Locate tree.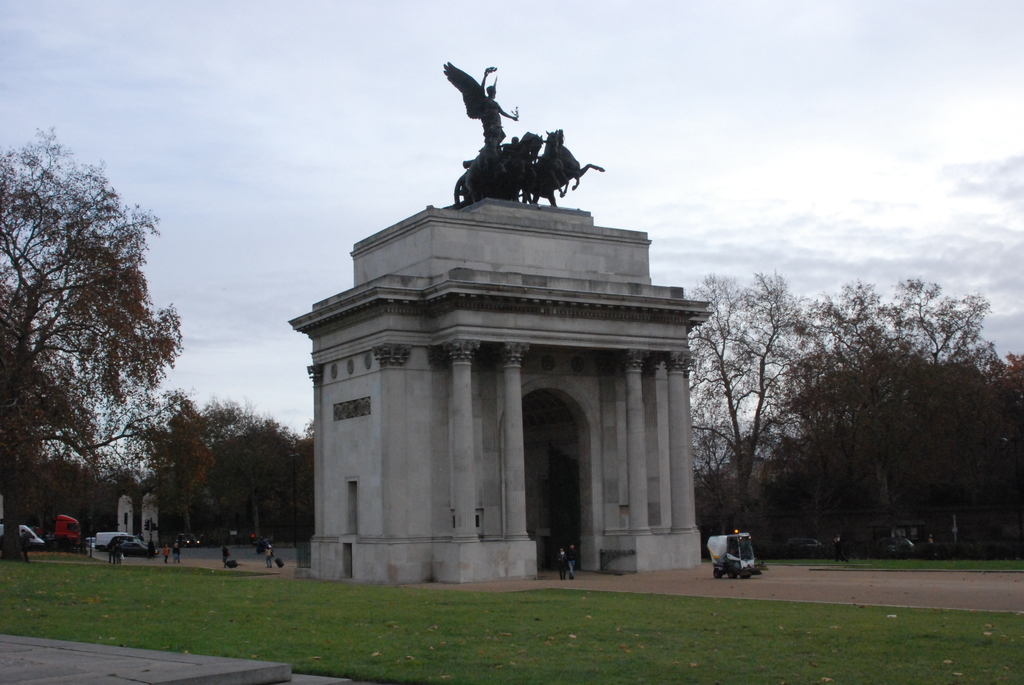
Bounding box: rect(787, 276, 1000, 540).
